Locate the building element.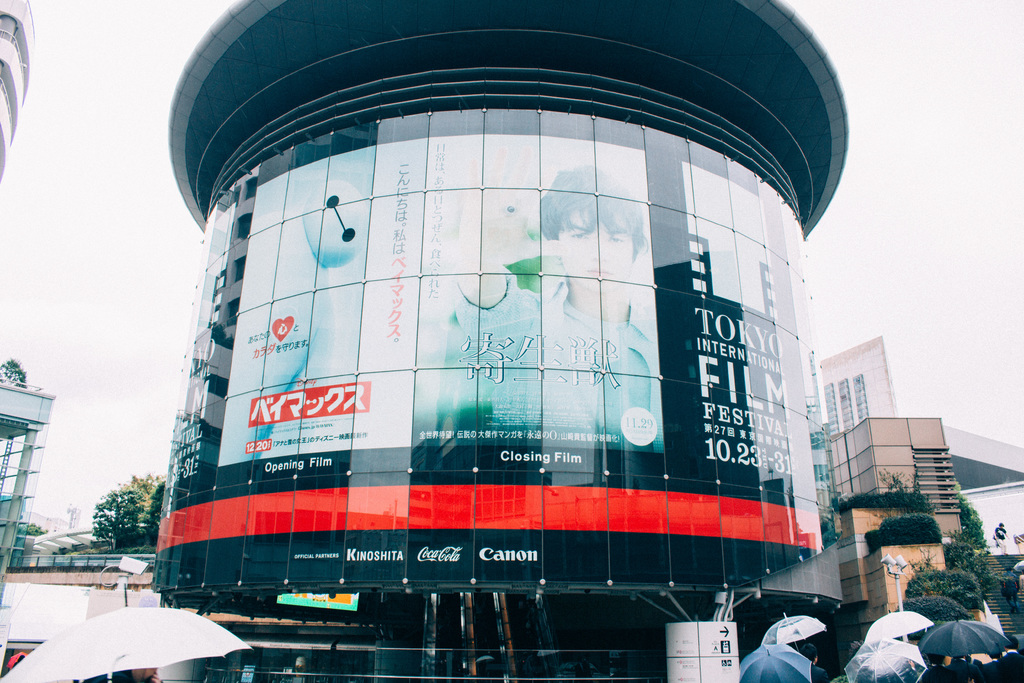
Element bbox: box=[166, 0, 851, 682].
